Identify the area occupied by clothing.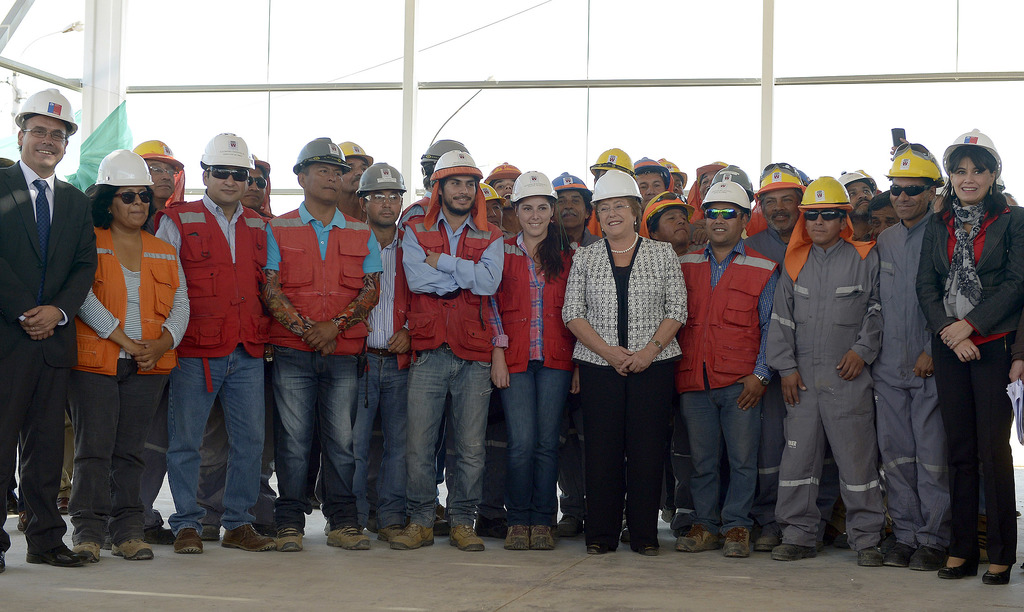
Area: (500,245,579,531).
